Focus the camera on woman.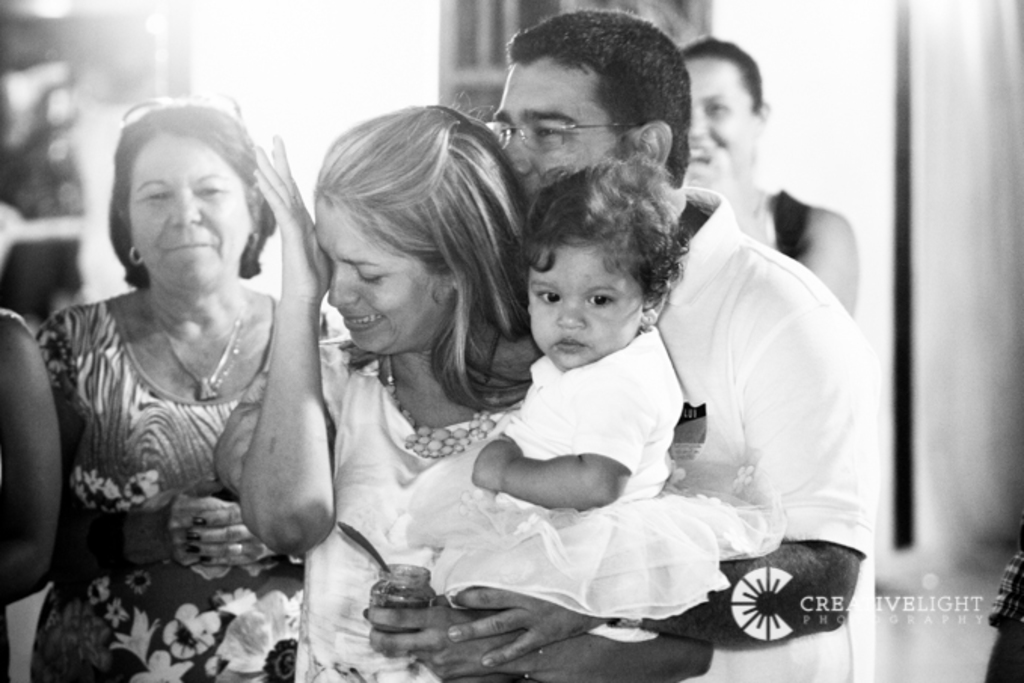
Focus region: 685,32,863,318.
